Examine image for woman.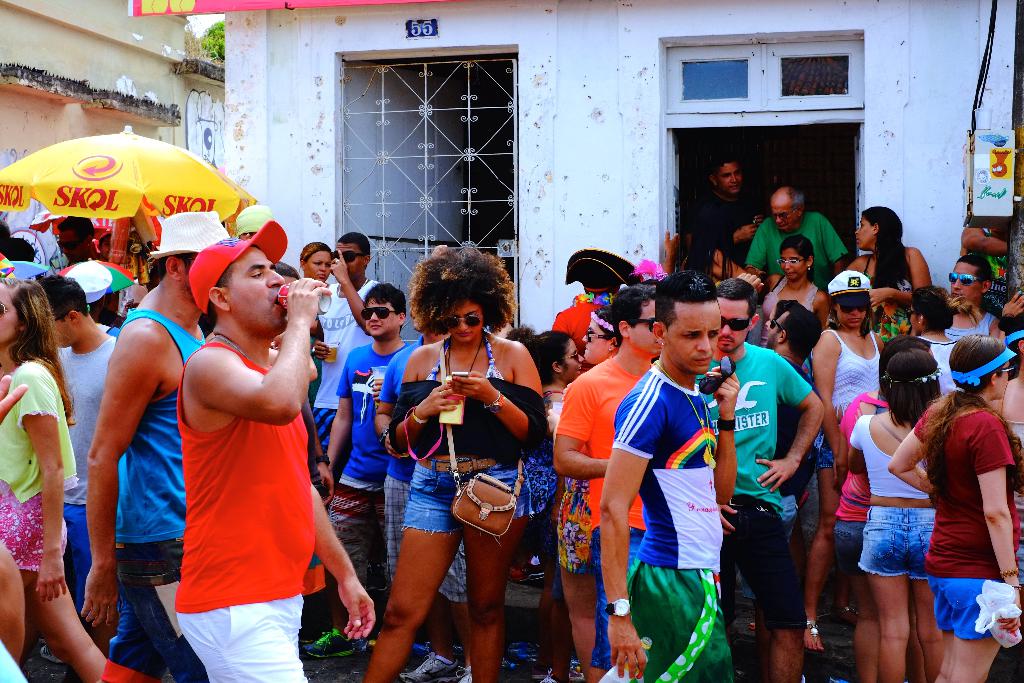
Examination result: {"left": 579, "top": 304, "right": 621, "bottom": 369}.
